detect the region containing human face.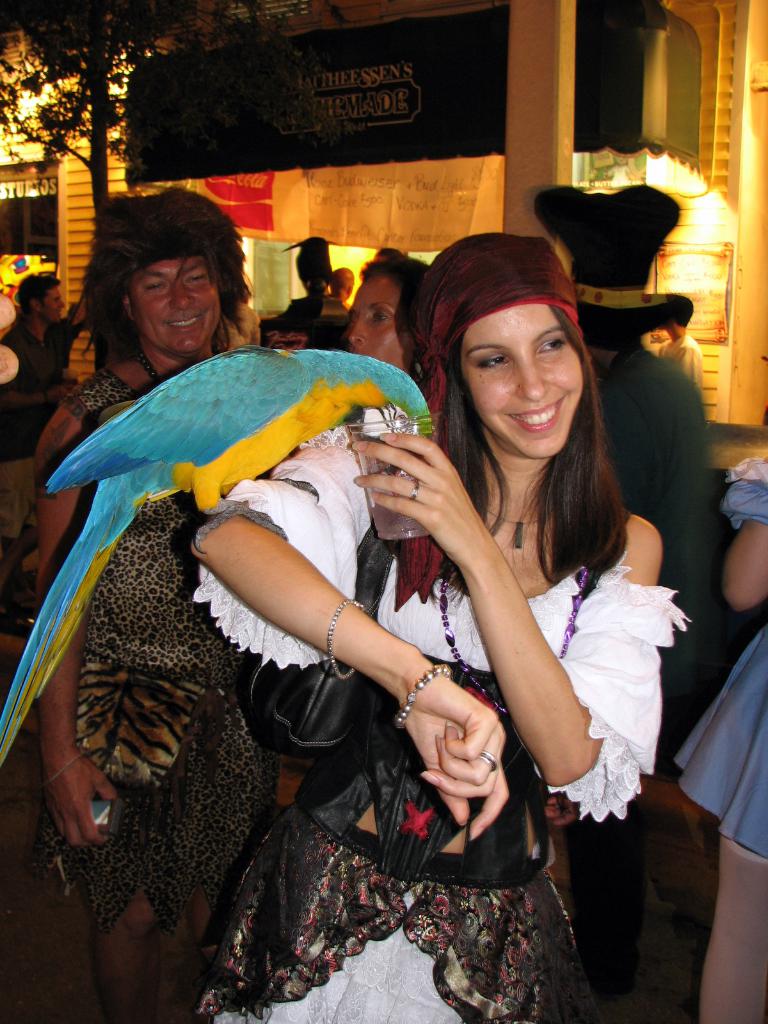
(left=42, top=278, right=66, bottom=330).
